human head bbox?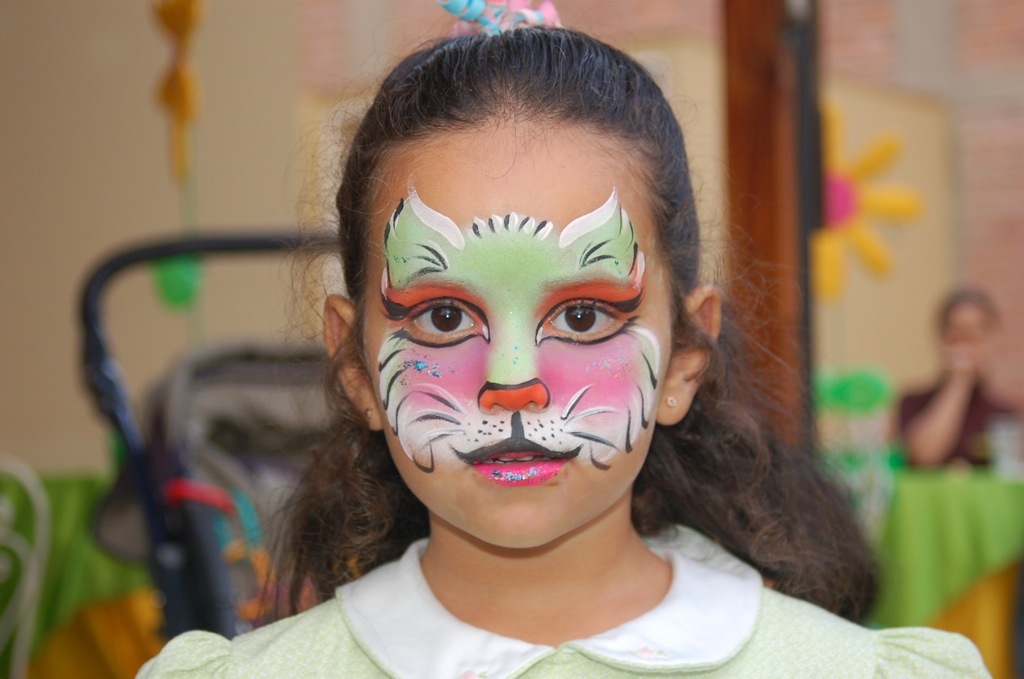
left=251, top=0, right=876, bottom=619
